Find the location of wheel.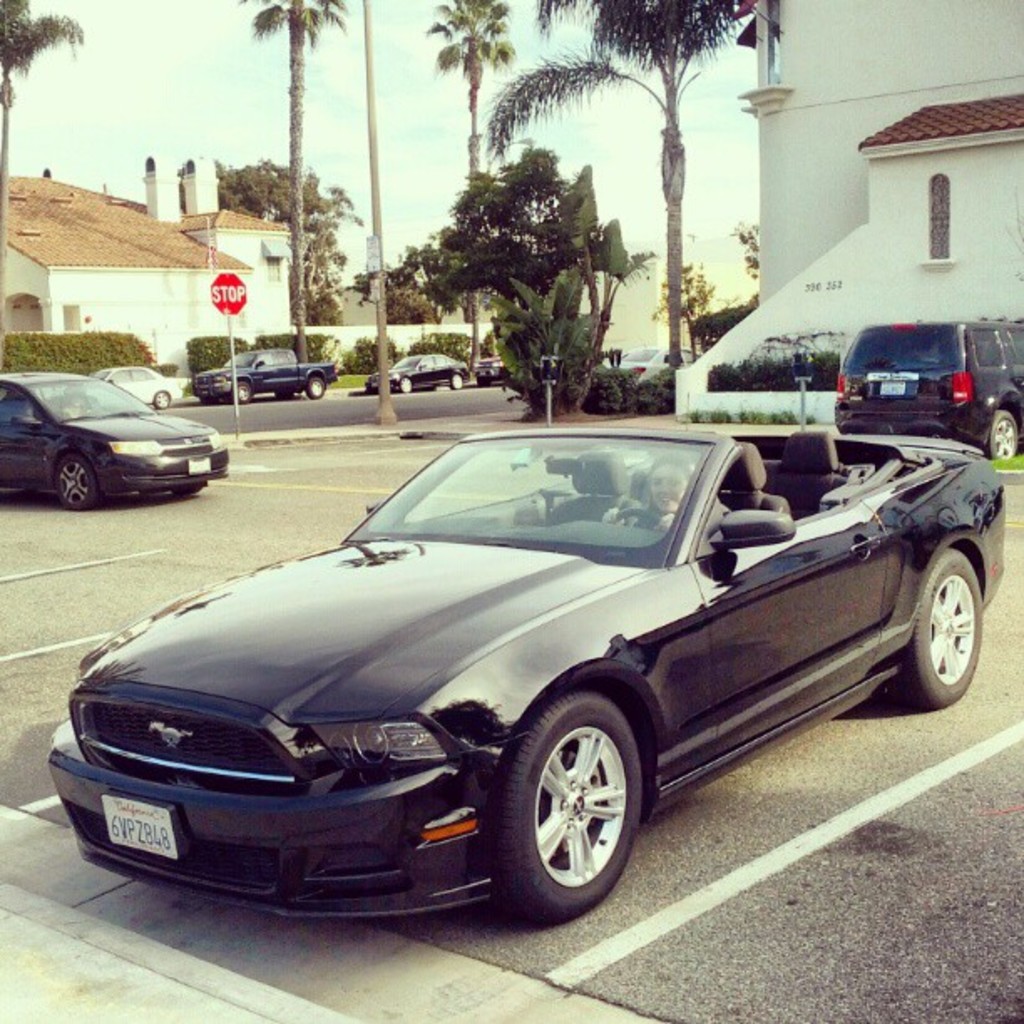
Location: pyautogui.locateOnScreen(500, 704, 658, 914).
